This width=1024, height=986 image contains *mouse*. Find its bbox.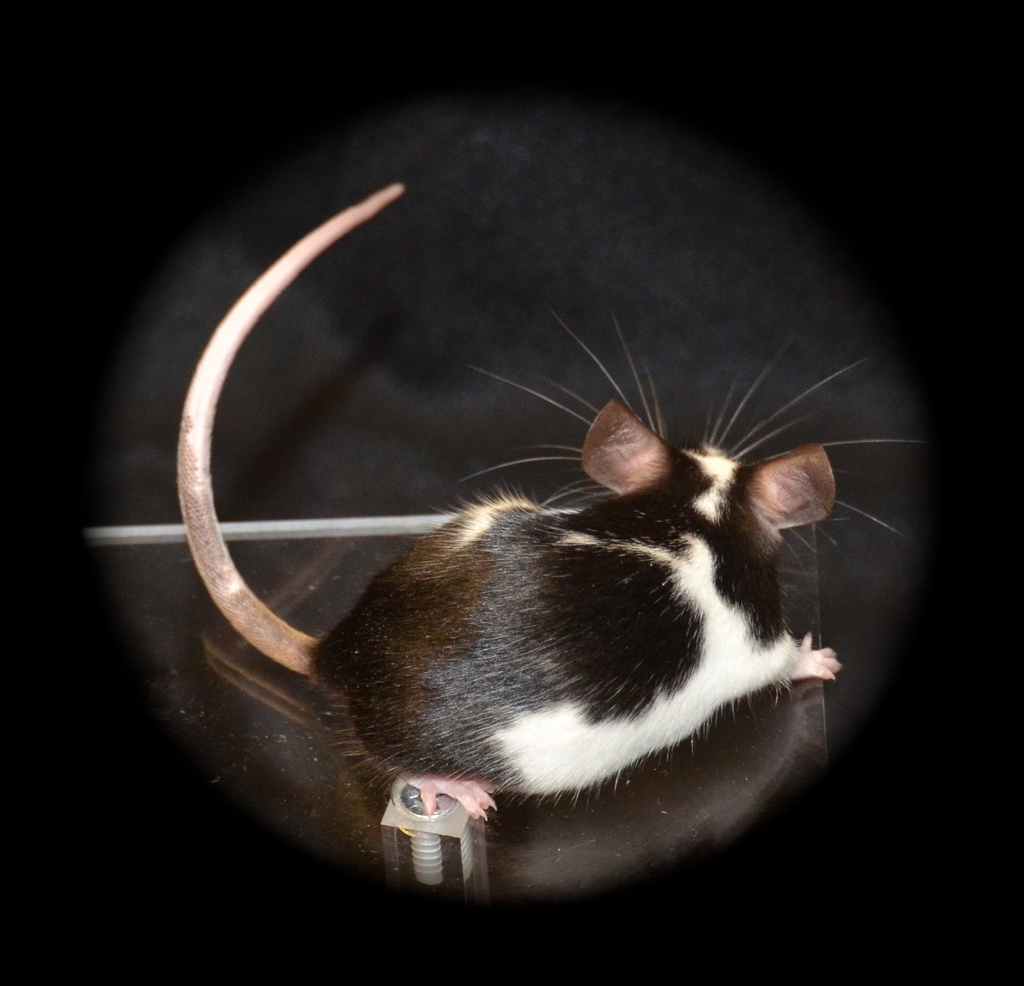
l=175, t=180, r=915, b=811.
